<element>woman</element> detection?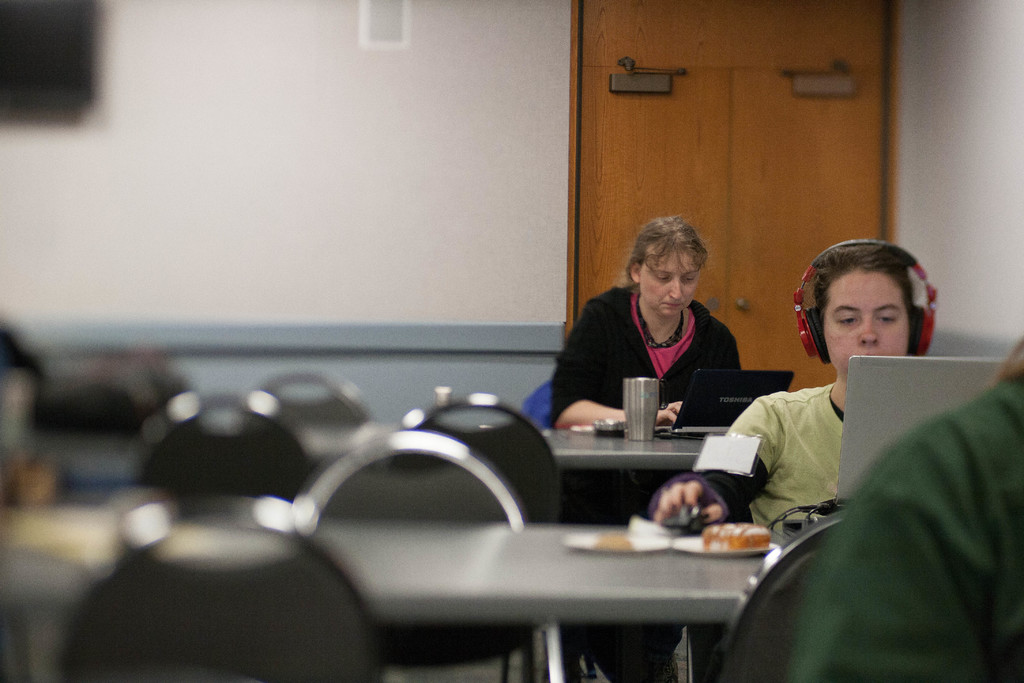
bbox(558, 211, 769, 438)
